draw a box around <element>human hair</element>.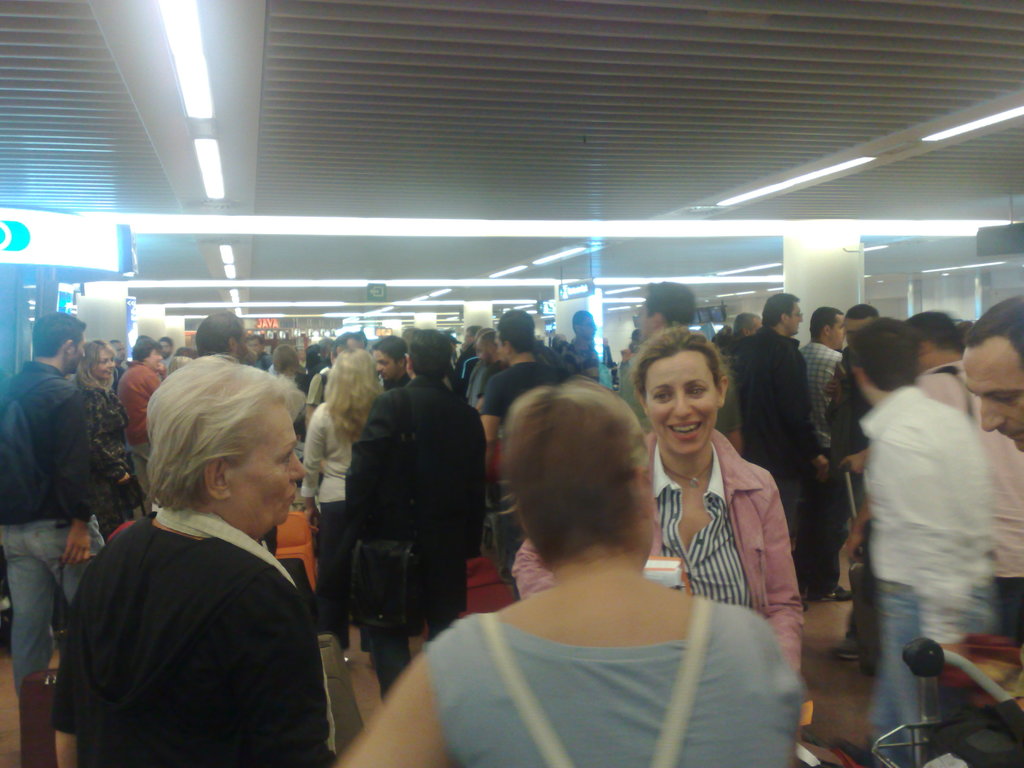
<region>749, 286, 804, 338</region>.
